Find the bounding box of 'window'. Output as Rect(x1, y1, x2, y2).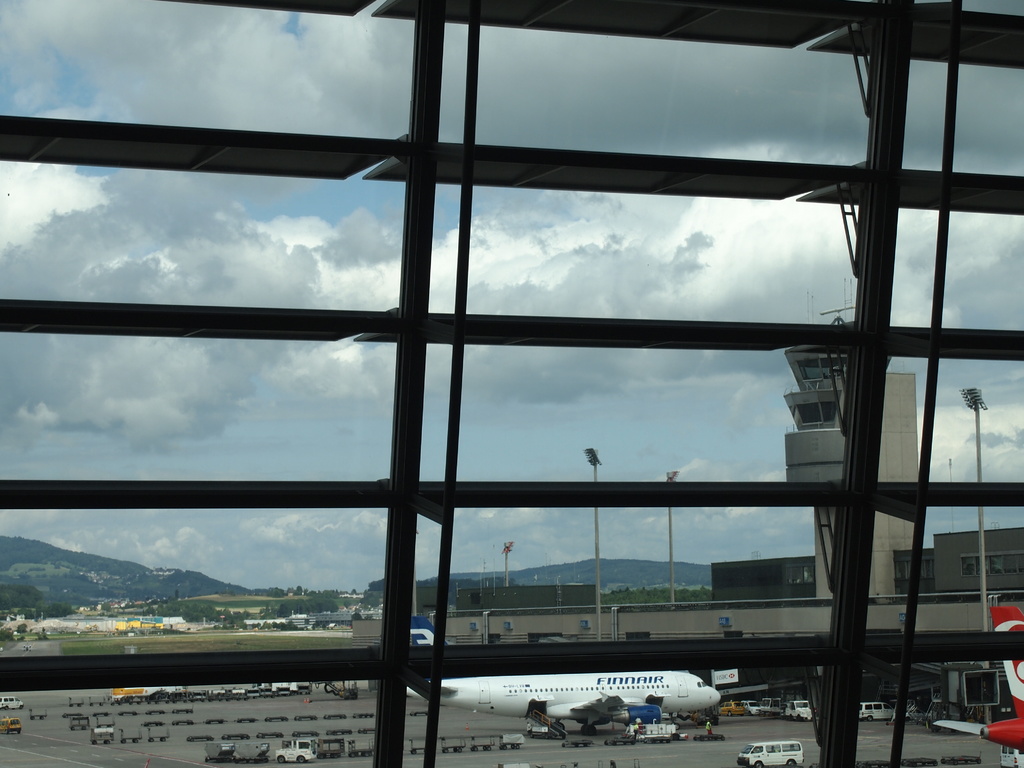
Rect(0, 0, 1023, 767).
